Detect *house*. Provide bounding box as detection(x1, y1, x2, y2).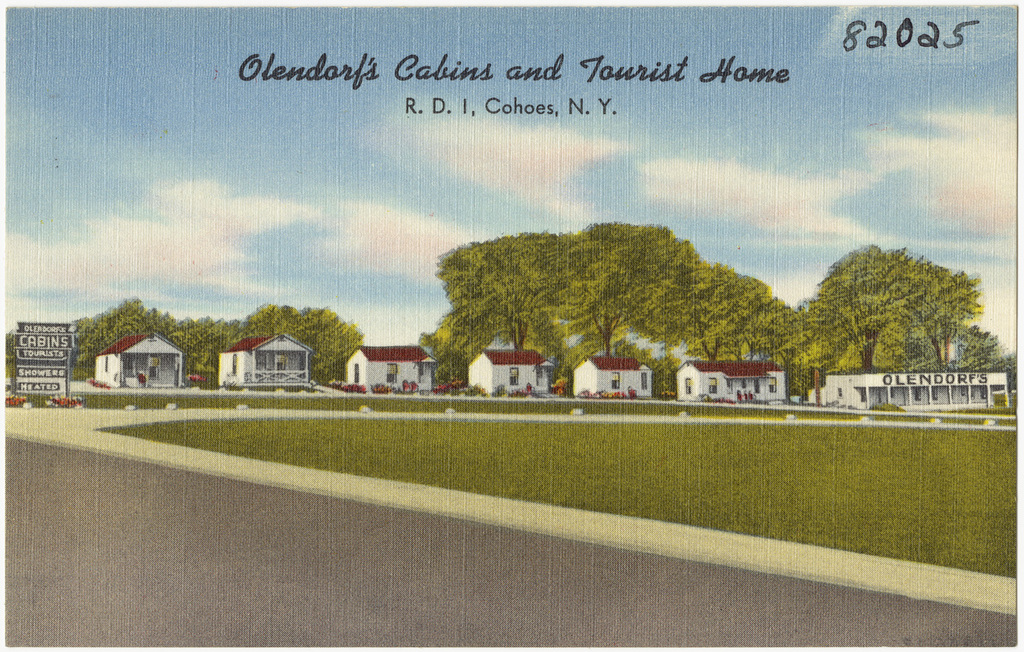
detection(345, 338, 437, 398).
